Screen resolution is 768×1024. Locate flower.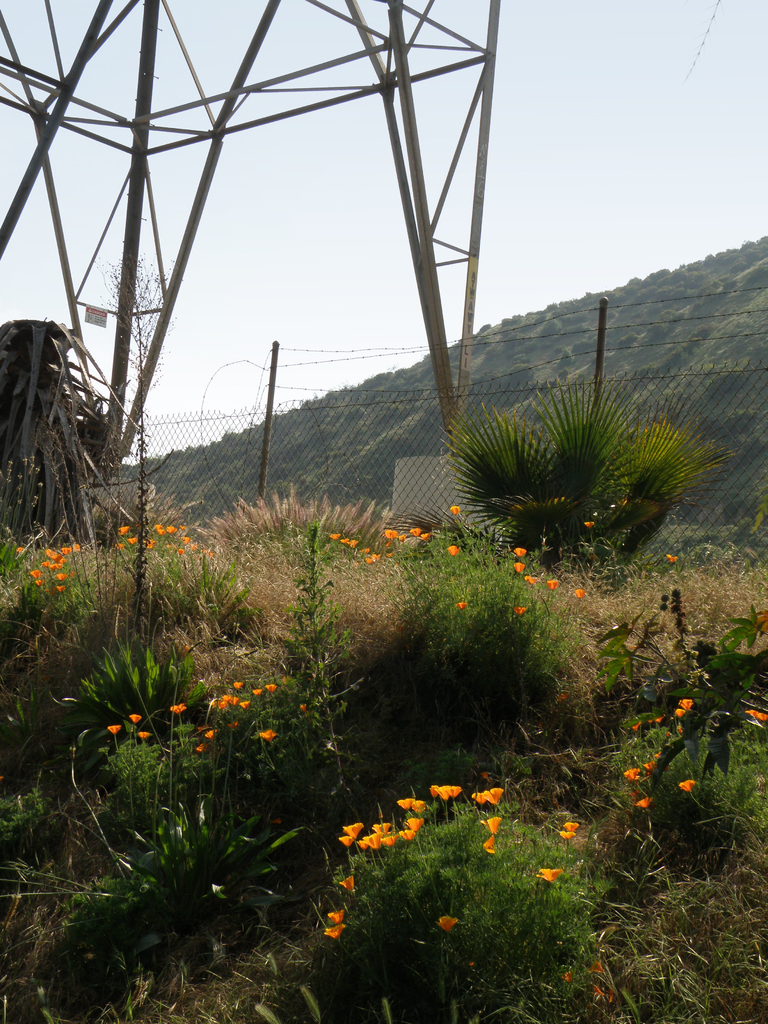
BBox(515, 605, 527, 614).
